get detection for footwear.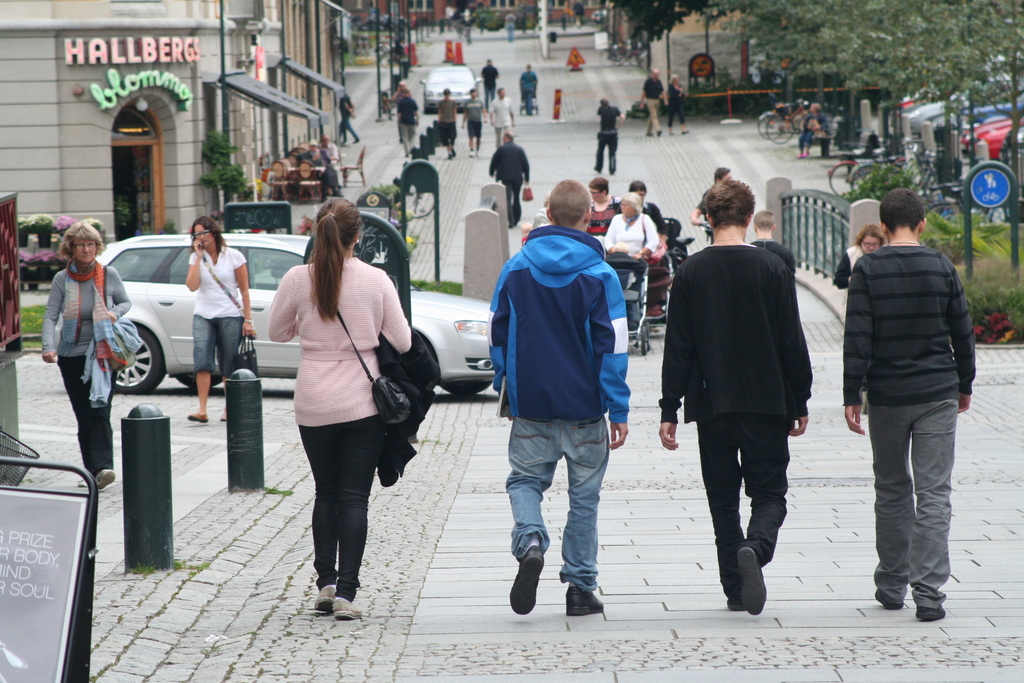
Detection: [509, 547, 547, 616].
